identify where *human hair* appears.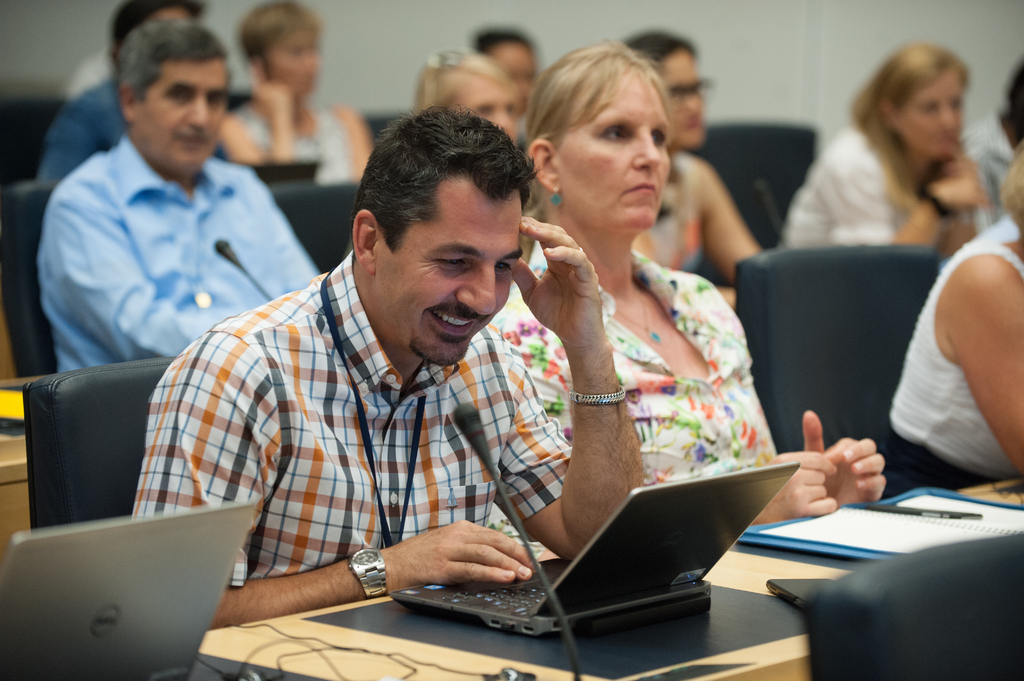
Appears at box=[998, 140, 1023, 230].
